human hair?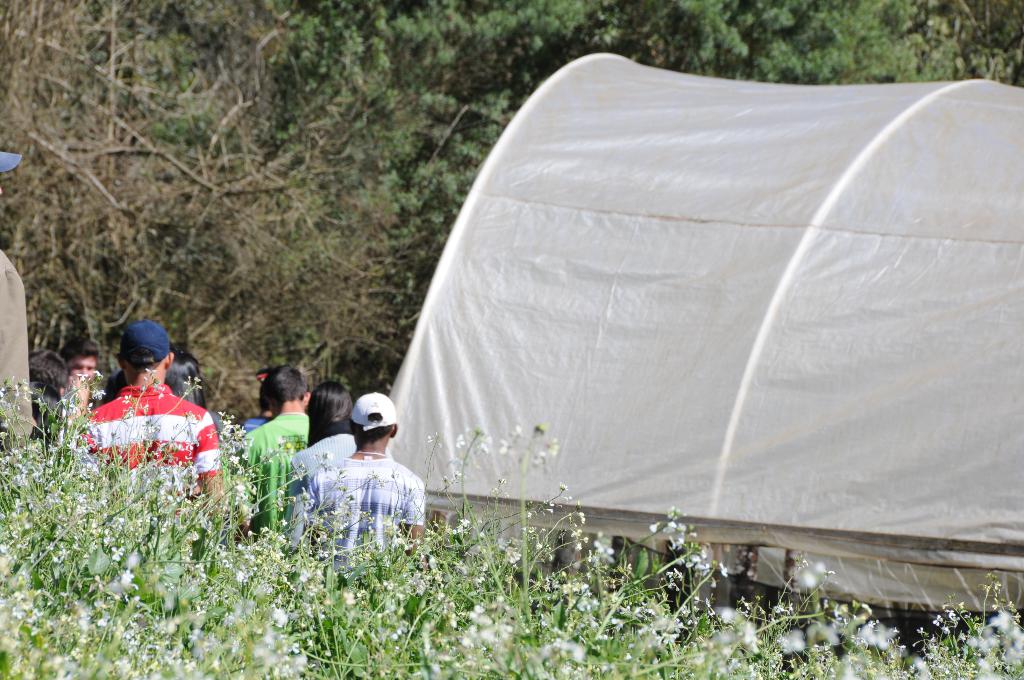
[x1=61, y1=337, x2=99, y2=355]
